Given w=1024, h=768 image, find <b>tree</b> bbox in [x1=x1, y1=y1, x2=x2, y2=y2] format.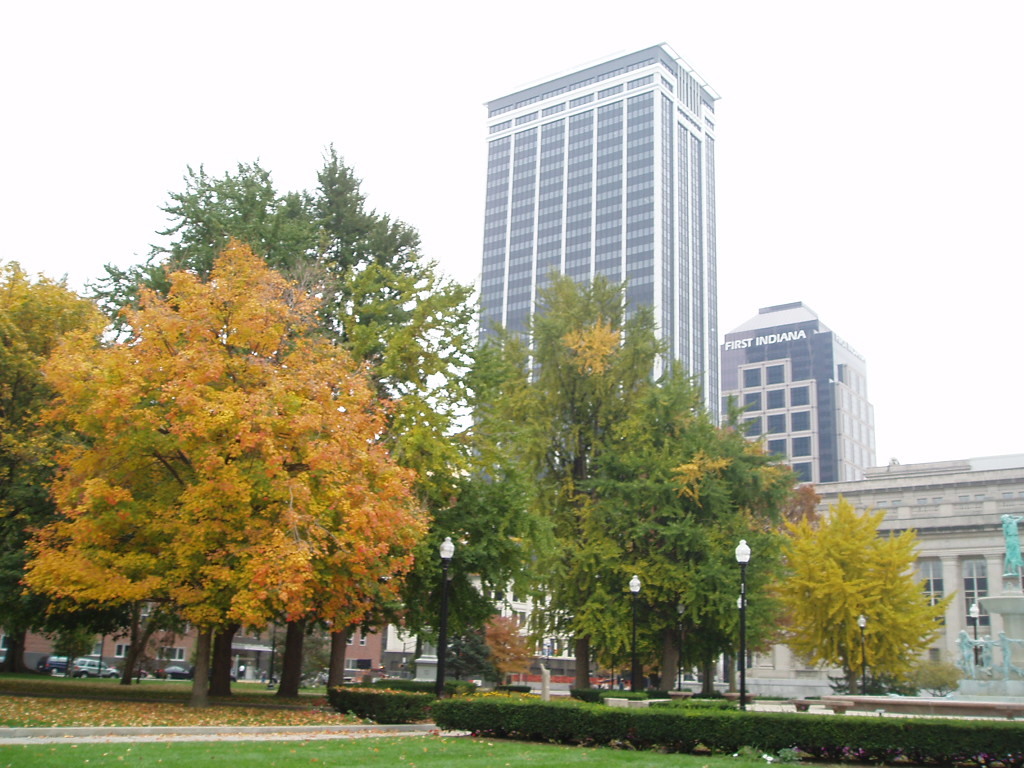
[x1=761, y1=492, x2=971, y2=699].
